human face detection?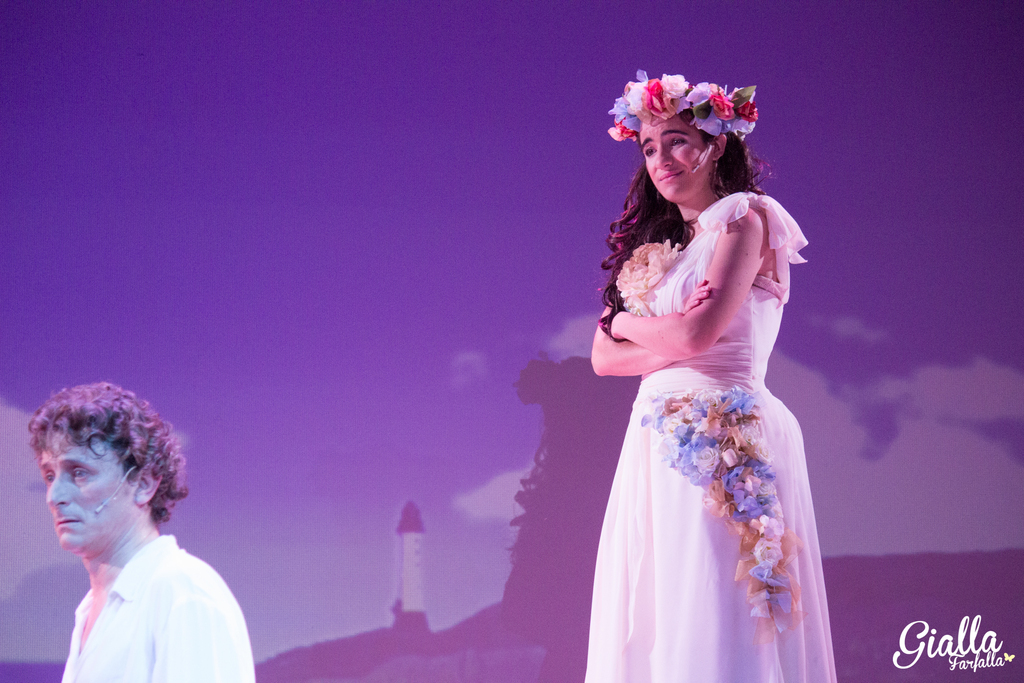
639 111 713 201
